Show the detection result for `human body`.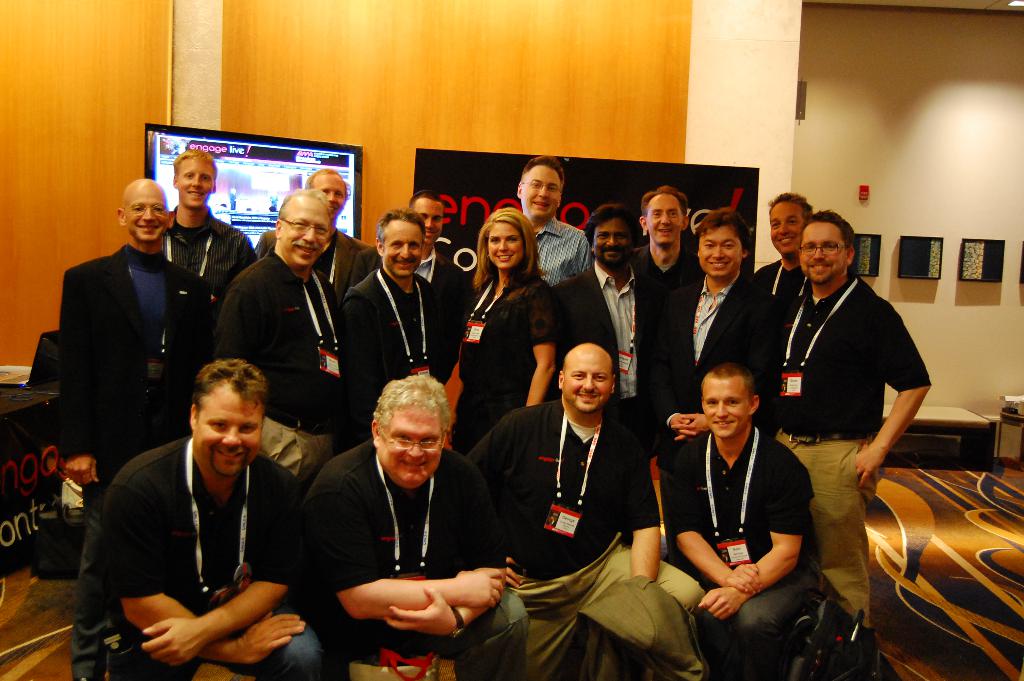
locate(461, 336, 714, 680).
